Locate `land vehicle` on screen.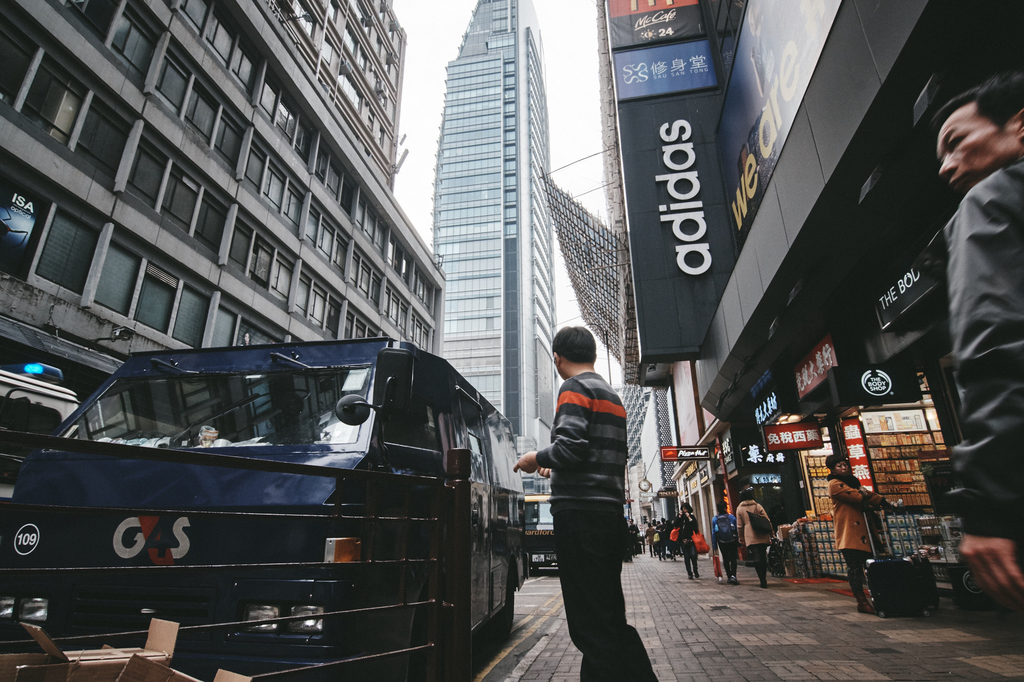
On screen at <region>519, 495, 557, 574</region>.
